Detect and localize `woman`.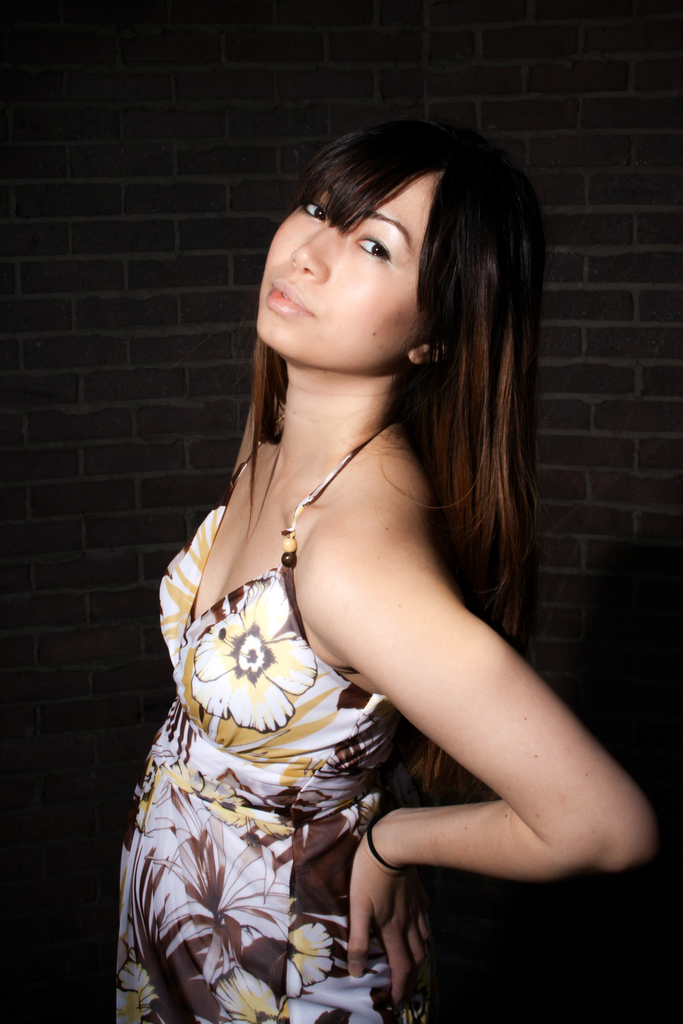
Localized at crop(108, 108, 665, 1021).
